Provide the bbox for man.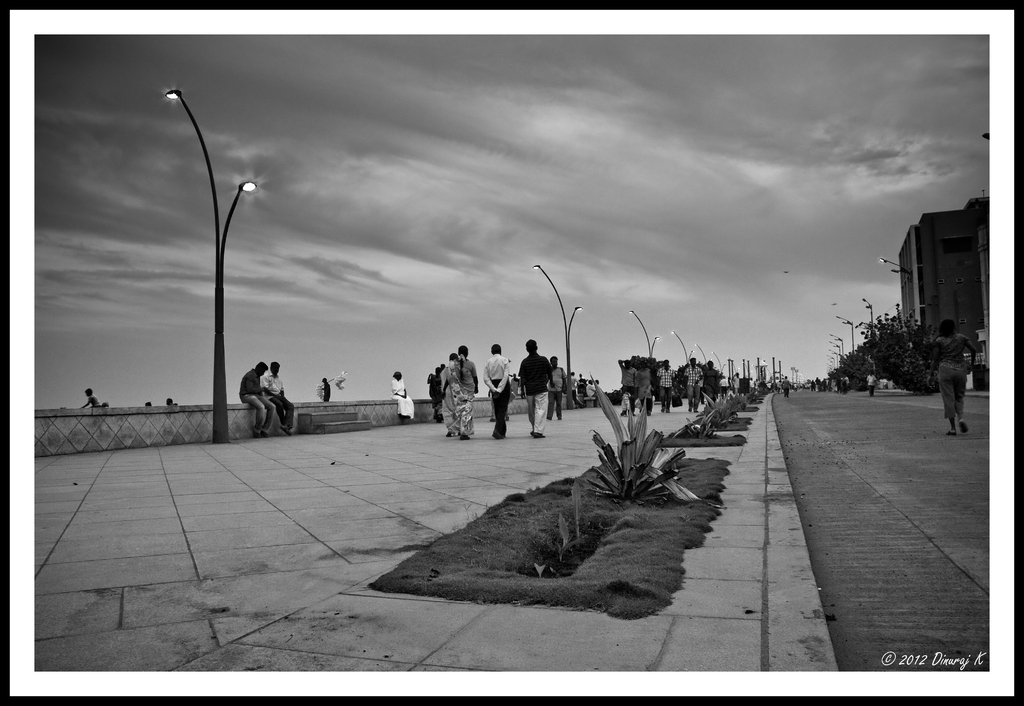
[x1=659, y1=361, x2=677, y2=416].
